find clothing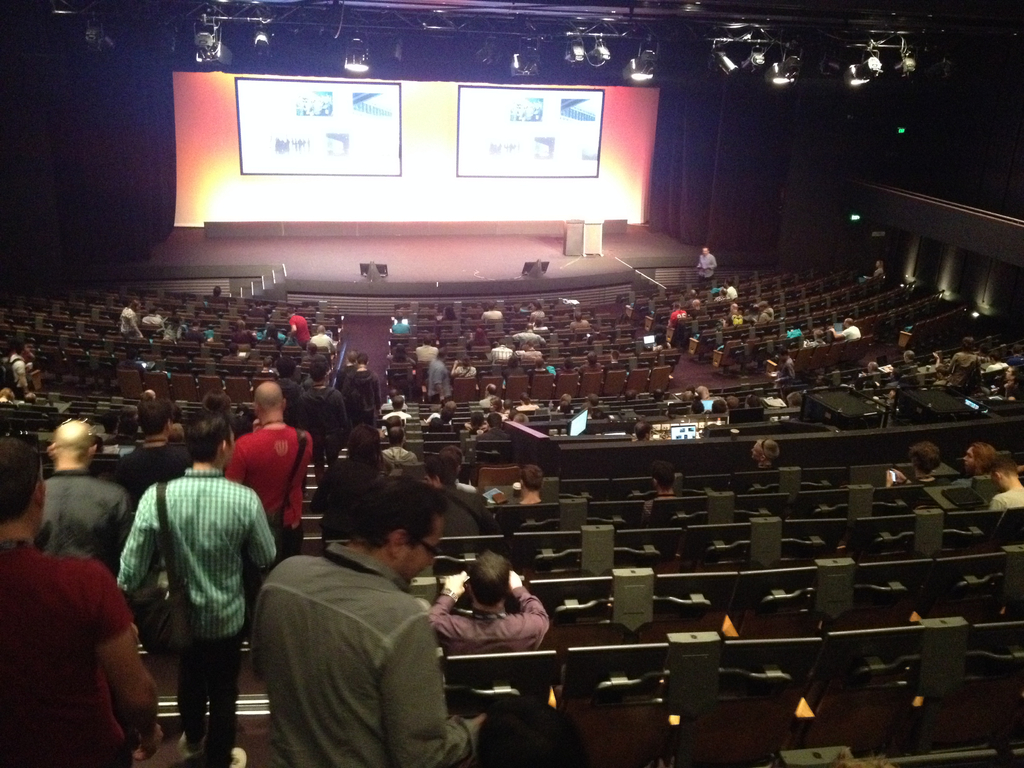
(x1=521, y1=347, x2=541, y2=363)
